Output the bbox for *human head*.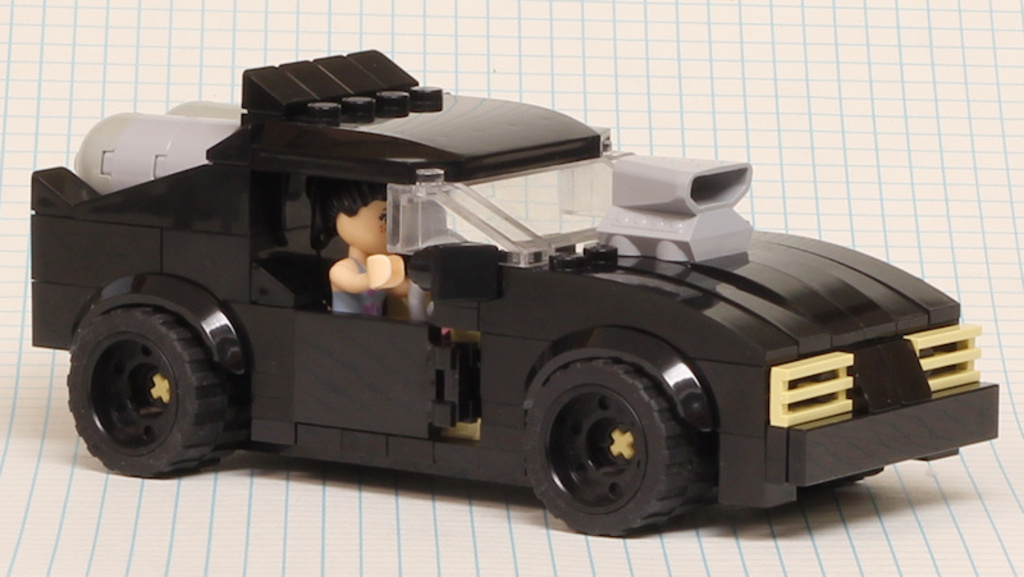
(x1=319, y1=180, x2=411, y2=255).
